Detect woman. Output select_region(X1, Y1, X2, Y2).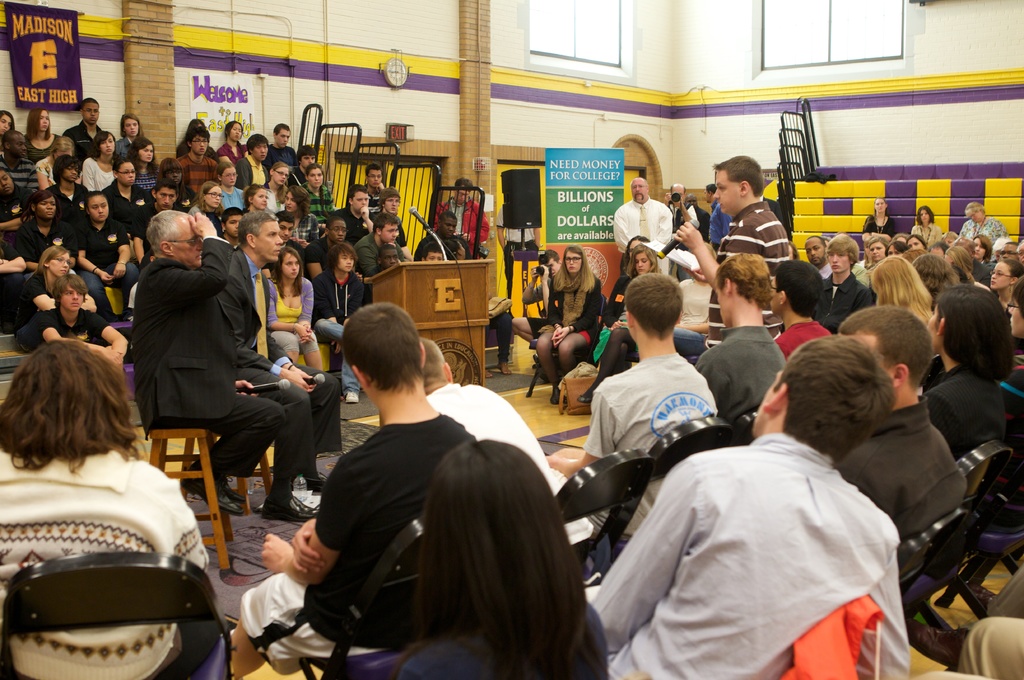
select_region(386, 438, 612, 679).
